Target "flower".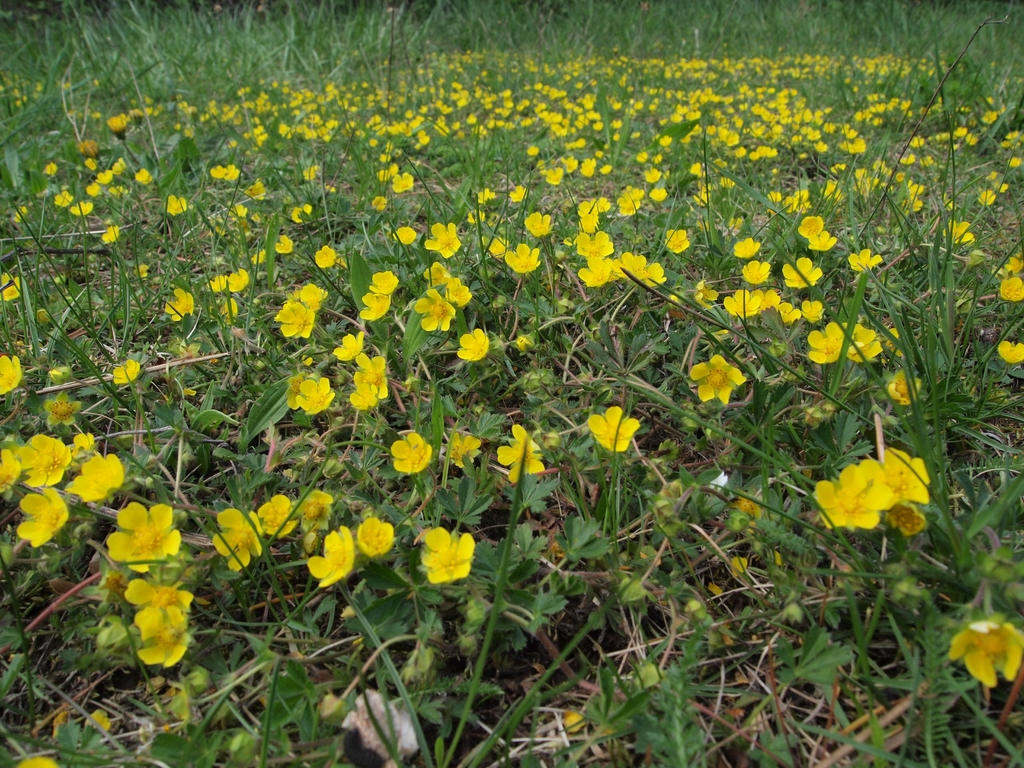
Target region: locate(449, 433, 486, 466).
